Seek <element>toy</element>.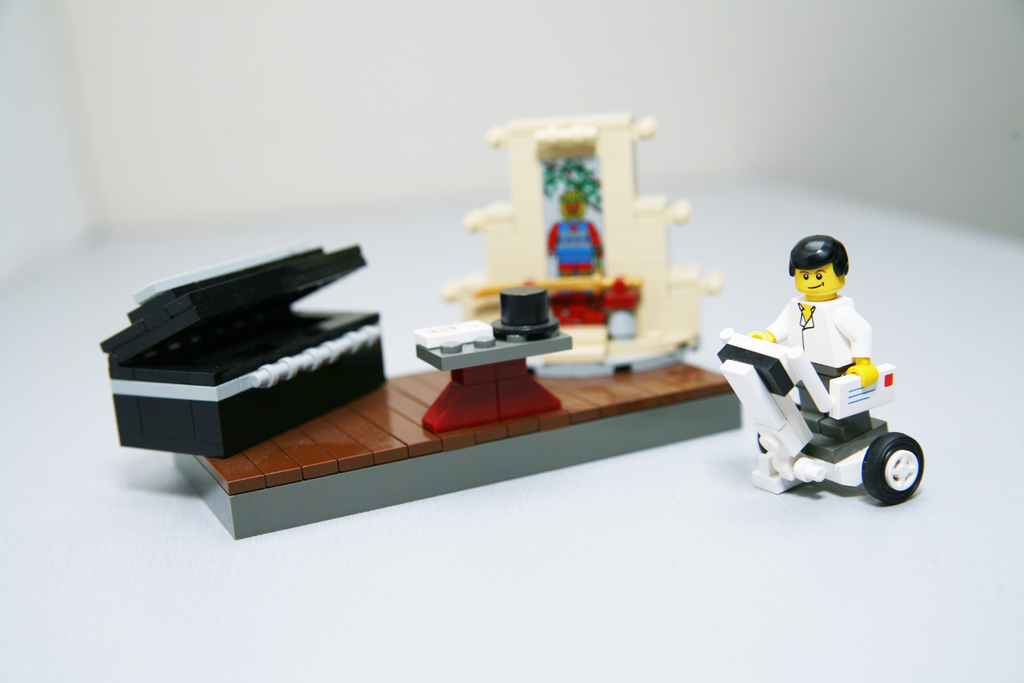
173:363:738:541.
